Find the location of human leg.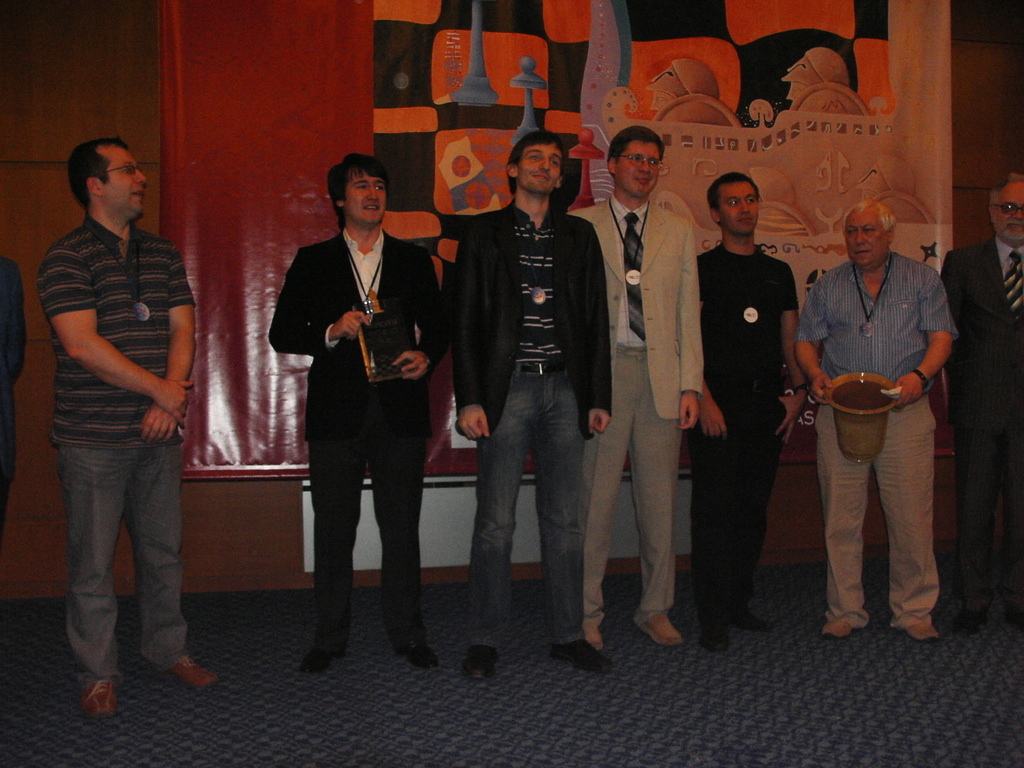
Location: {"left": 296, "top": 369, "right": 361, "bottom": 677}.
